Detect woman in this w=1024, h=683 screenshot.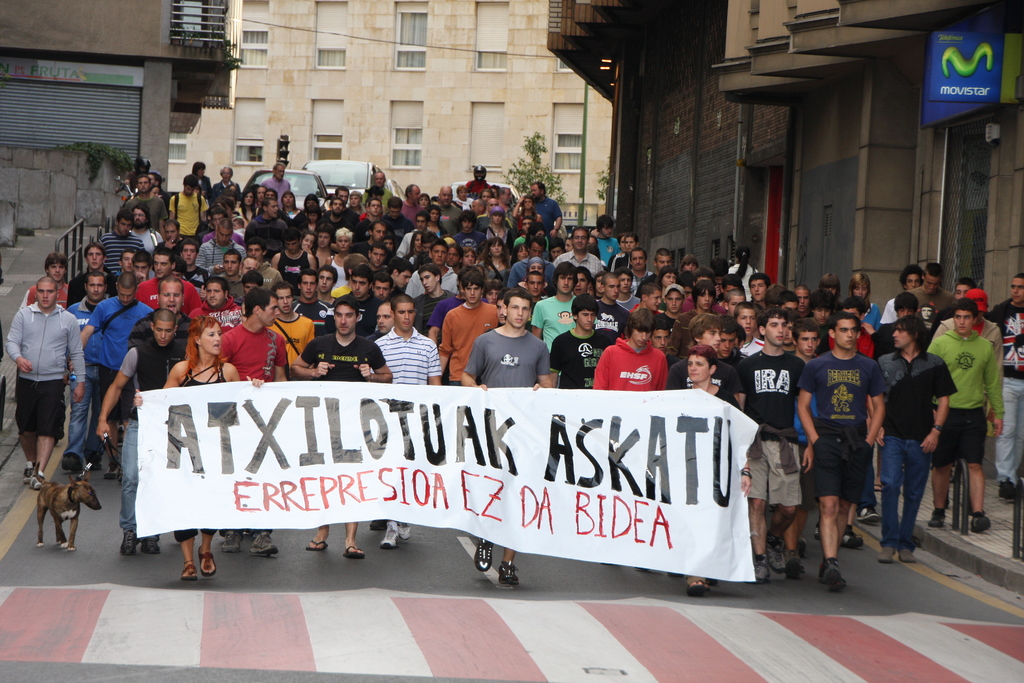
Detection: 481/239/510/288.
